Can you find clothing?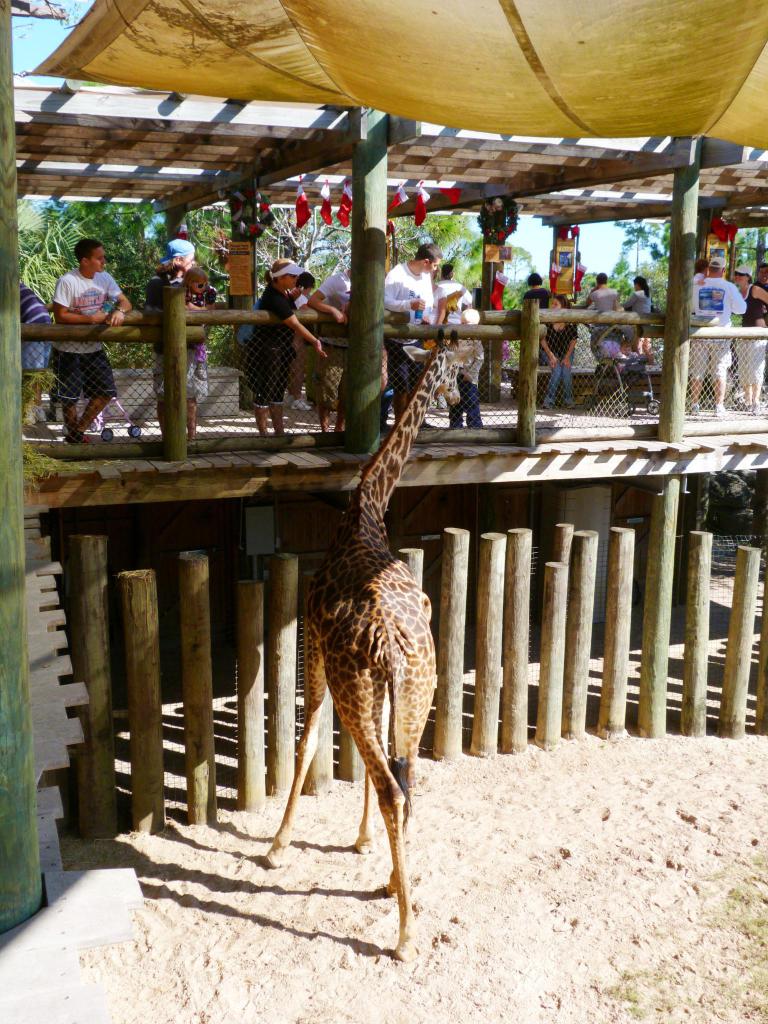
Yes, bounding box: {"left": 592, "top": 285, "right": 620, "bottom": 316}.
